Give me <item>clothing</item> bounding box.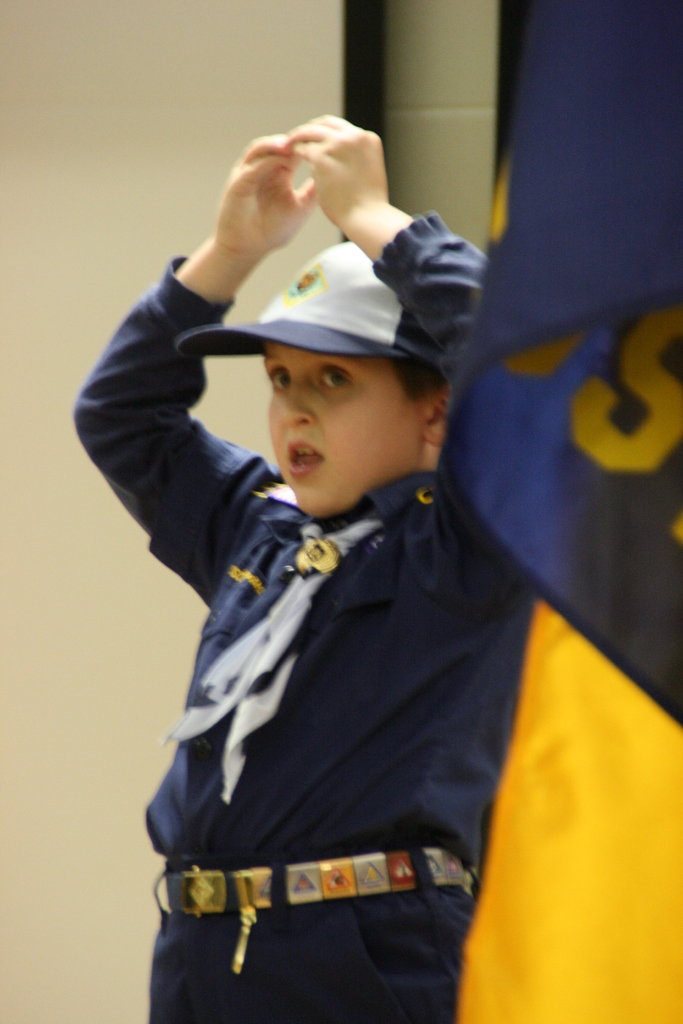
bbox(70, 216, 538, 1021).
